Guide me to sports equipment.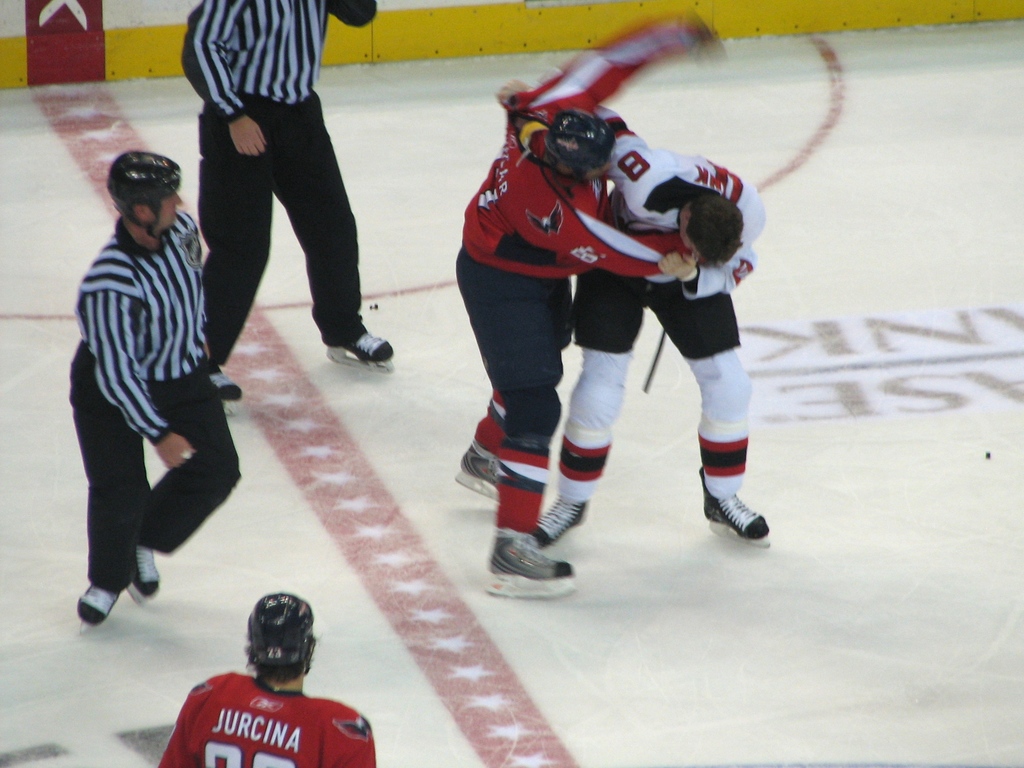
Guidance: <region>243, 592, 319, 684</region>.
